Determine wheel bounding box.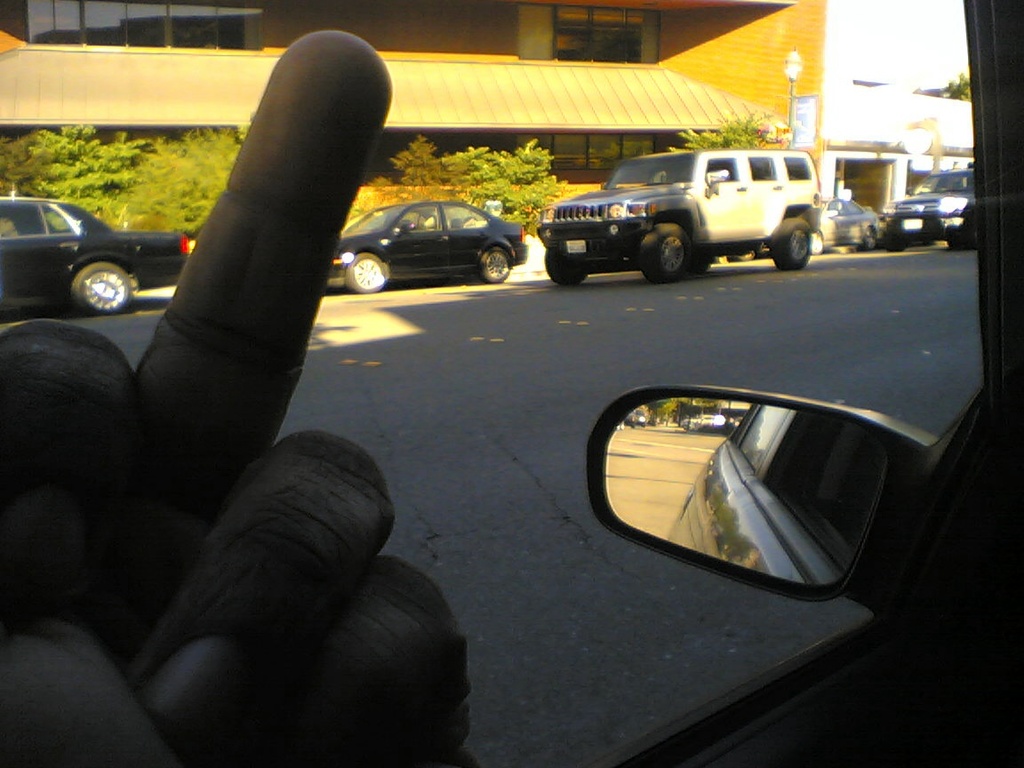
Determined: BBox(345, 255, 389, 289).
